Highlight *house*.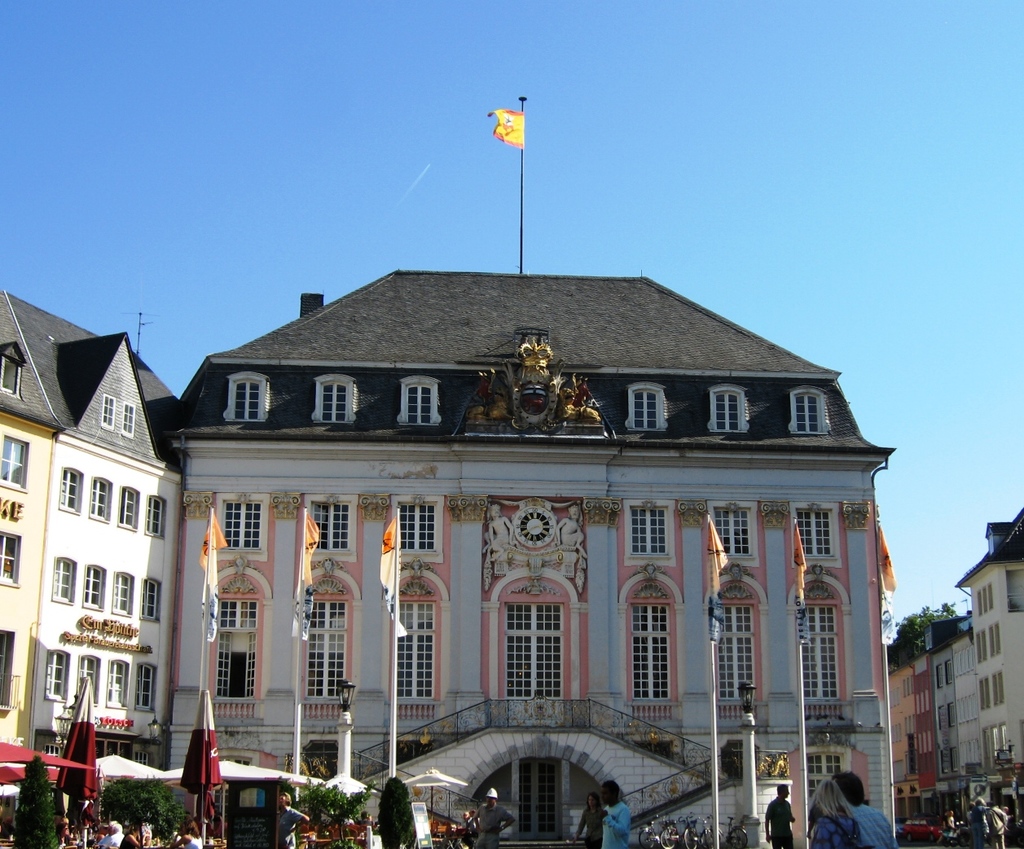
Highlighted region: crop(896, 660, 943, 808).
